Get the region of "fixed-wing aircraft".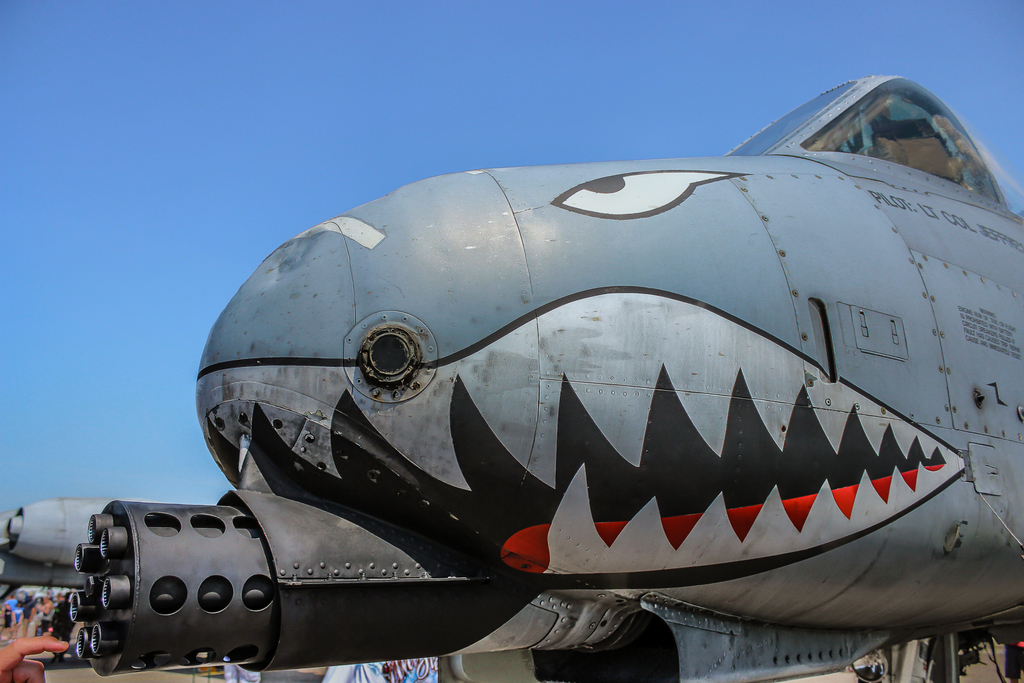
0,69,1023,682.
